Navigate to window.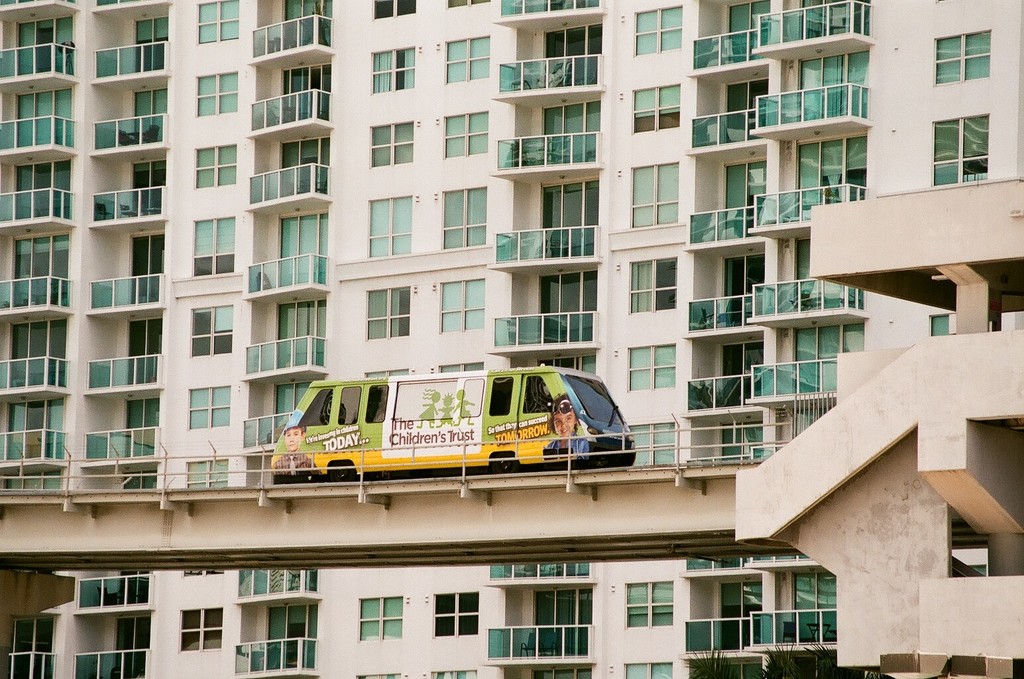
Navigation target: 936 111 990 188.
